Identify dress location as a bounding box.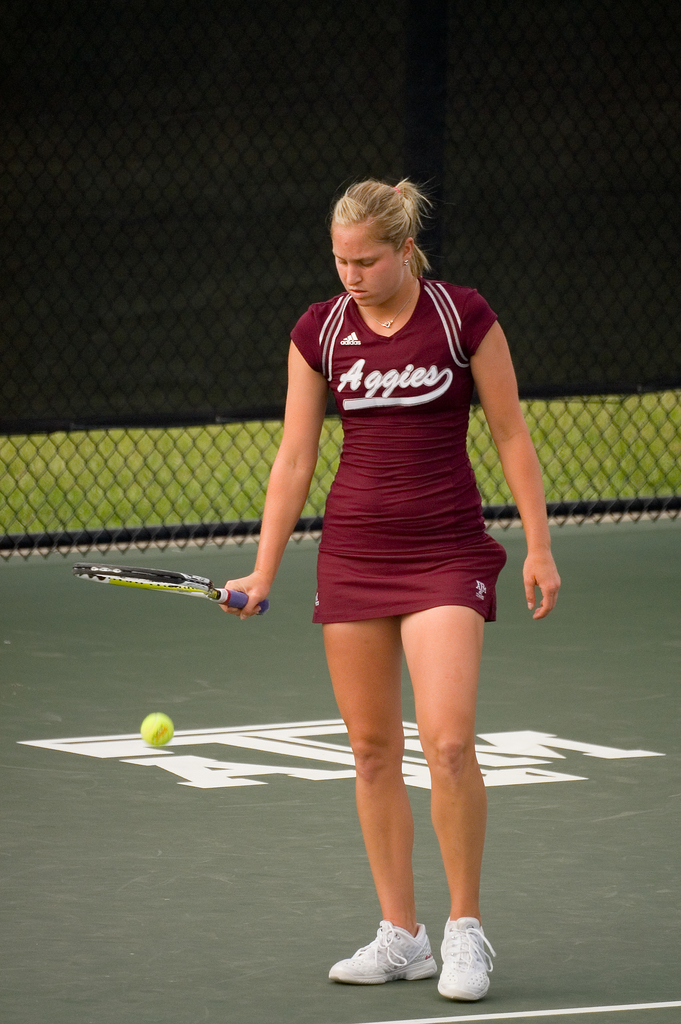
locate(289, 280, 506, 625).
